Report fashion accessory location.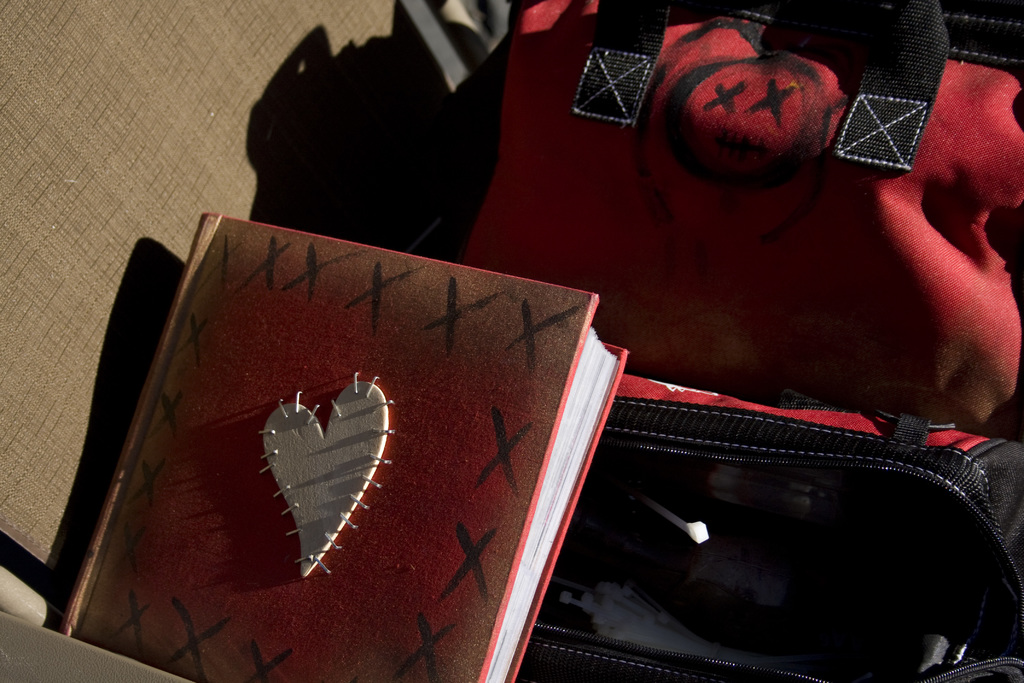
Report: (464,0,1023,441).
